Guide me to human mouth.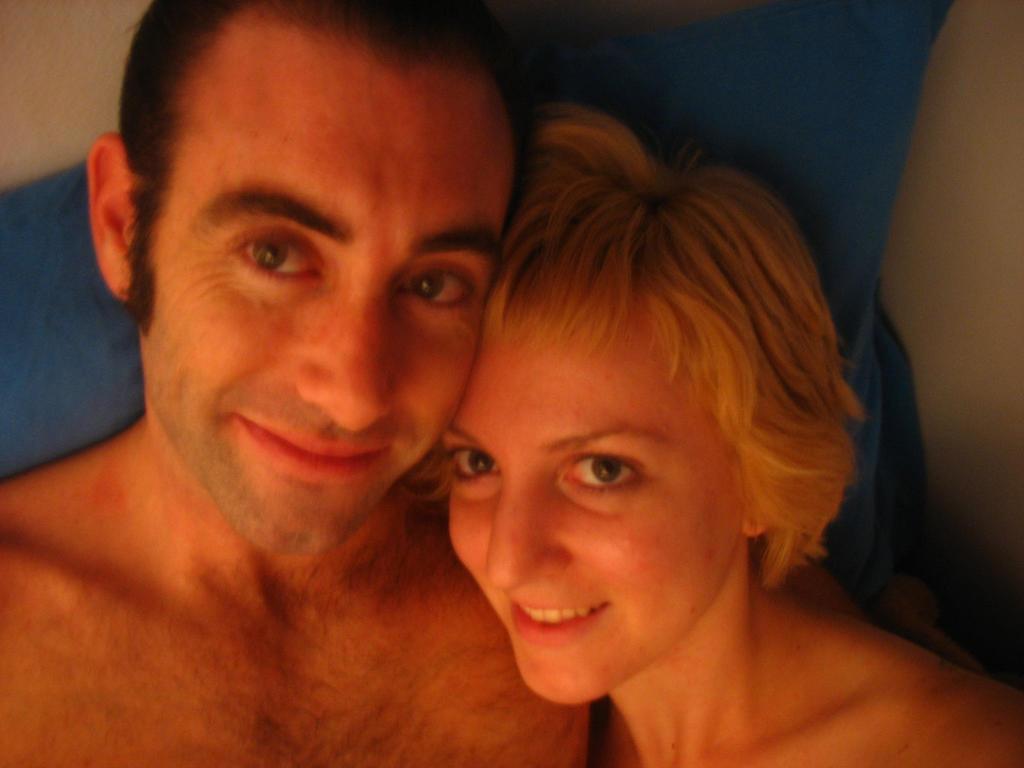
Guidance: (508,601,606,633).
